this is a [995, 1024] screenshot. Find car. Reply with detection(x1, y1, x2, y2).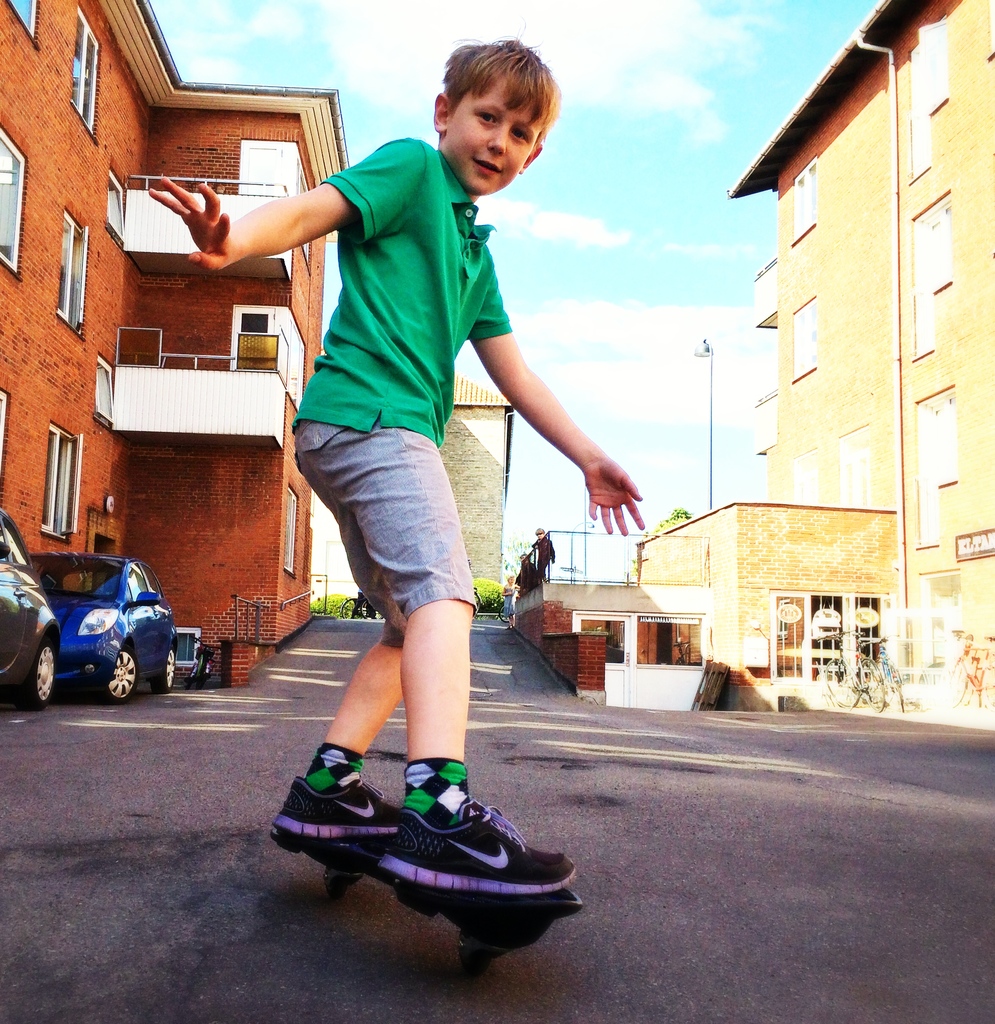
detection(0, 514, 63, 705).
